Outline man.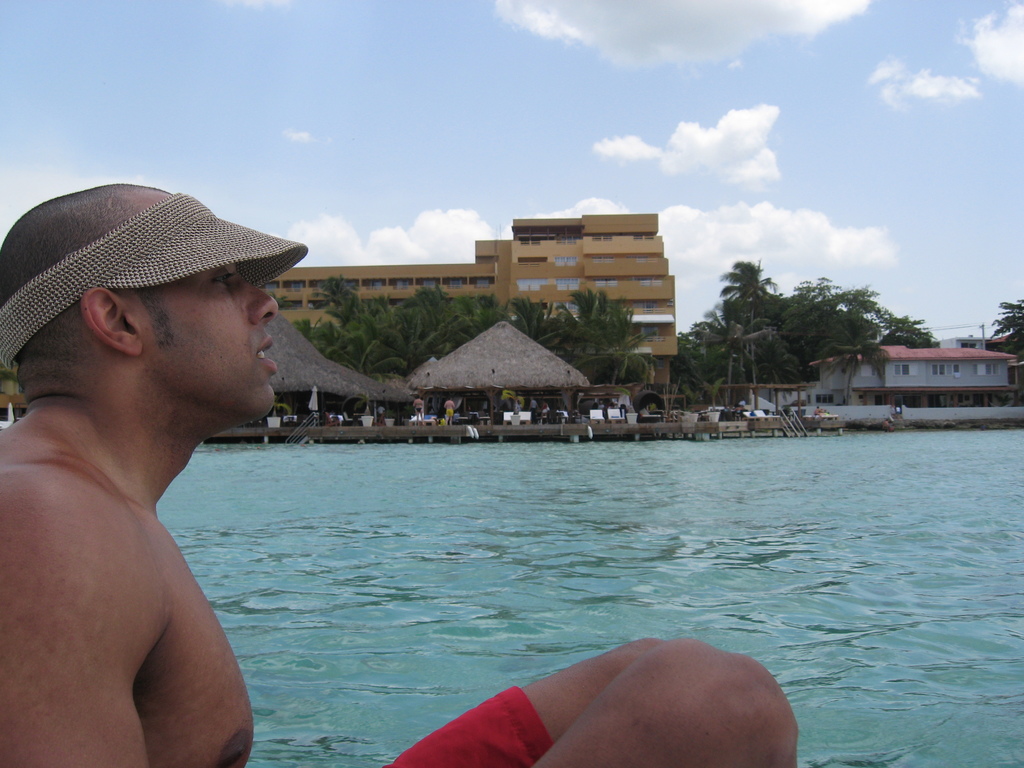
Outline: box=[0, 186, 798, 767].
